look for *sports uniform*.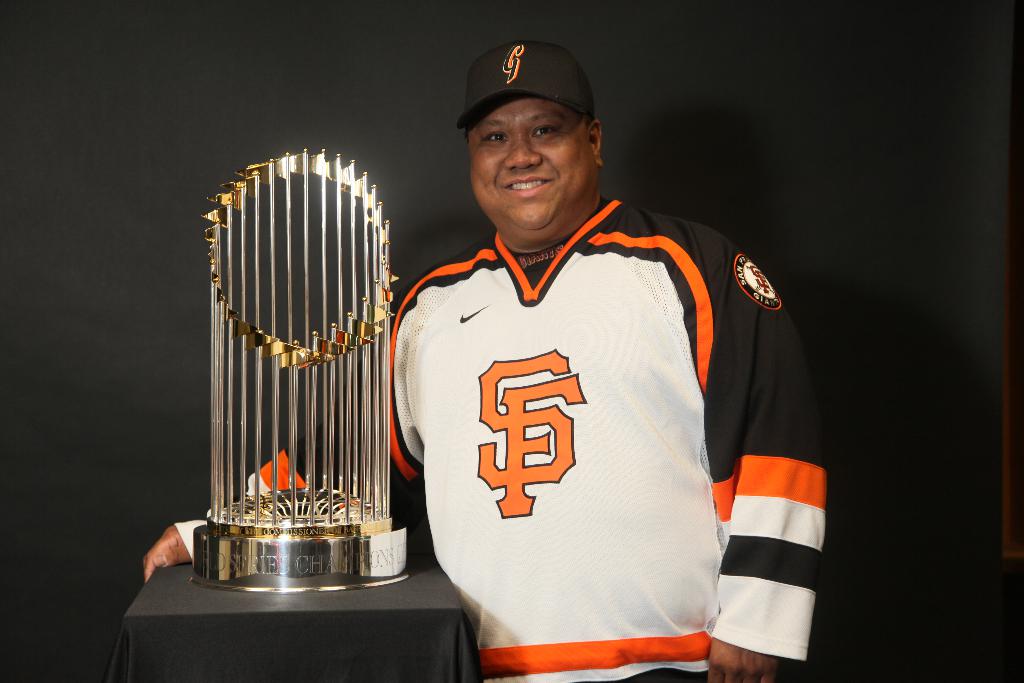
Found: bbox=(364, 78, 819, 682).
